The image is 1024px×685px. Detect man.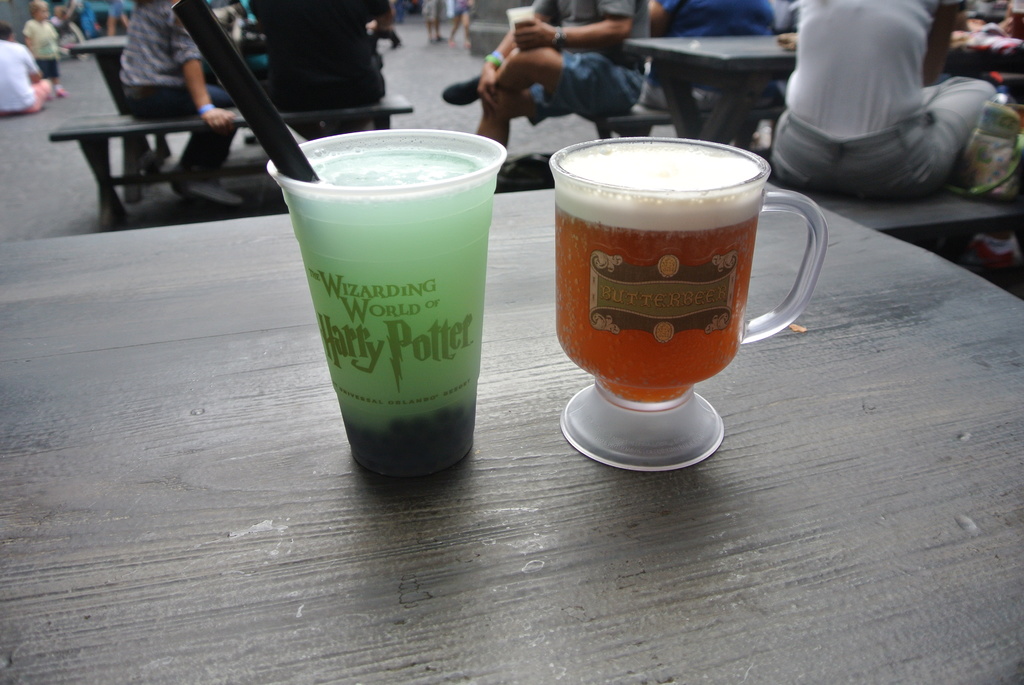
Detection: bbox=(0, 19, 55, 114).
